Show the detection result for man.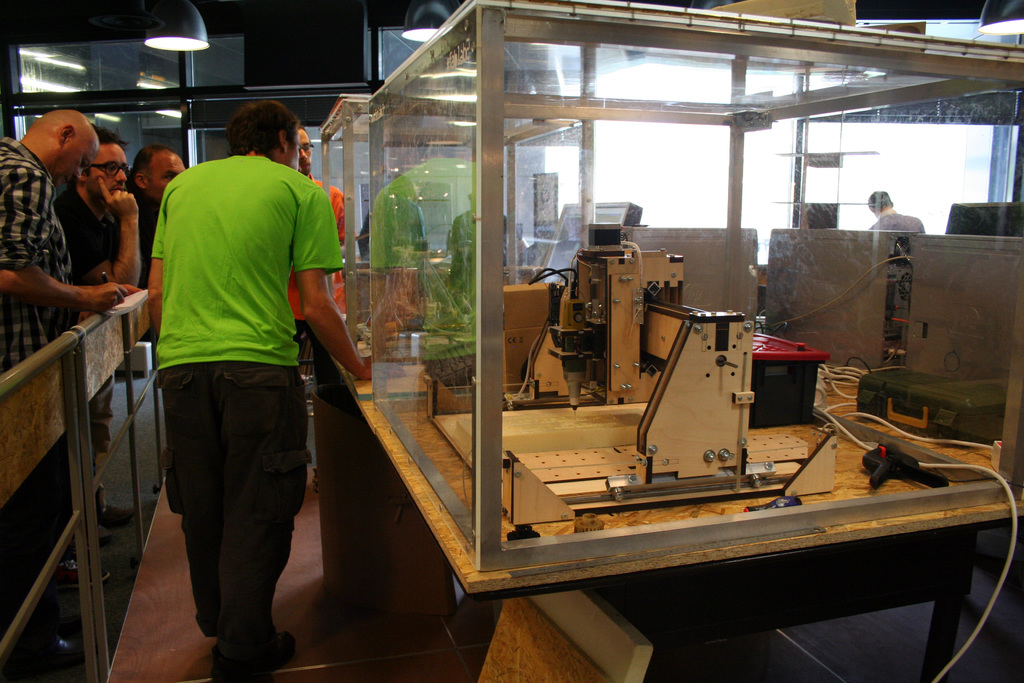
118 144 182 292.
